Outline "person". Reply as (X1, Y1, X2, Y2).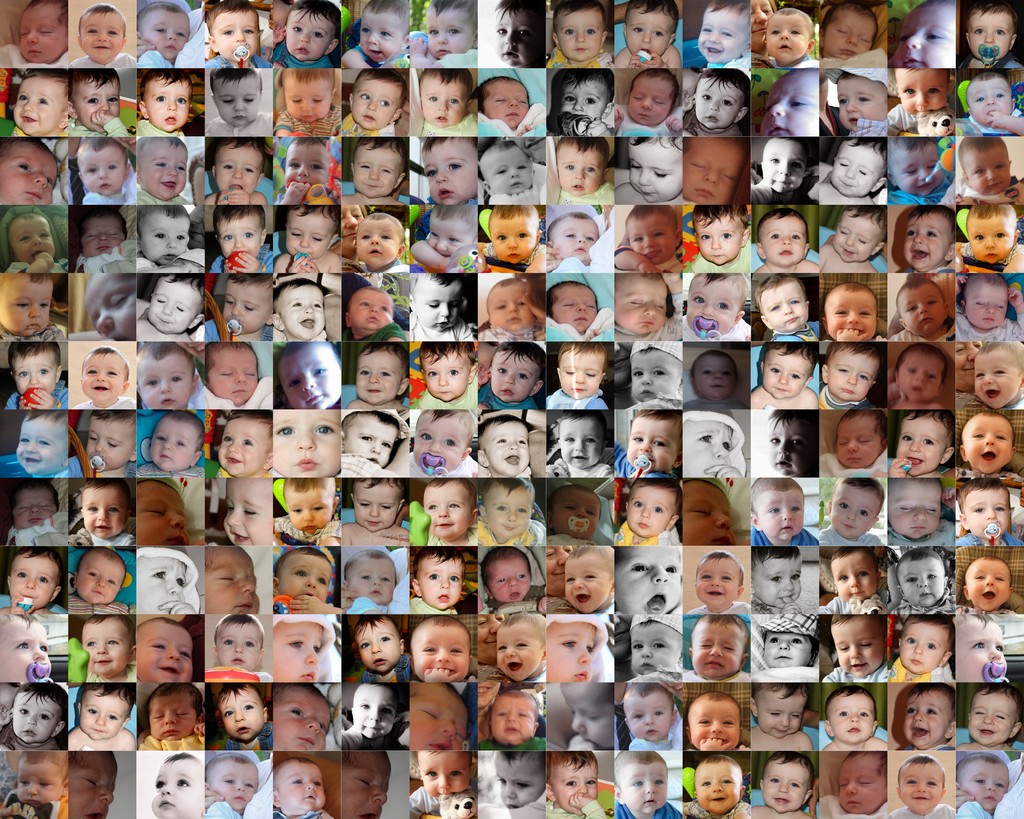
(823, 691, 888, 752).
